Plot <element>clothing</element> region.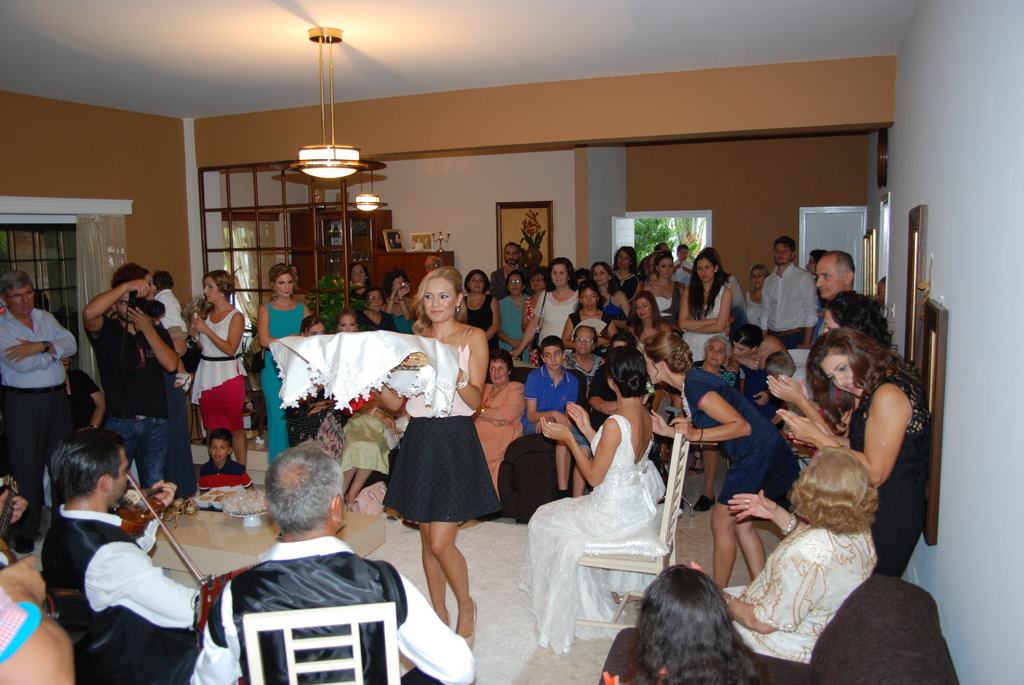
Plotted at 0 301 76 392.
